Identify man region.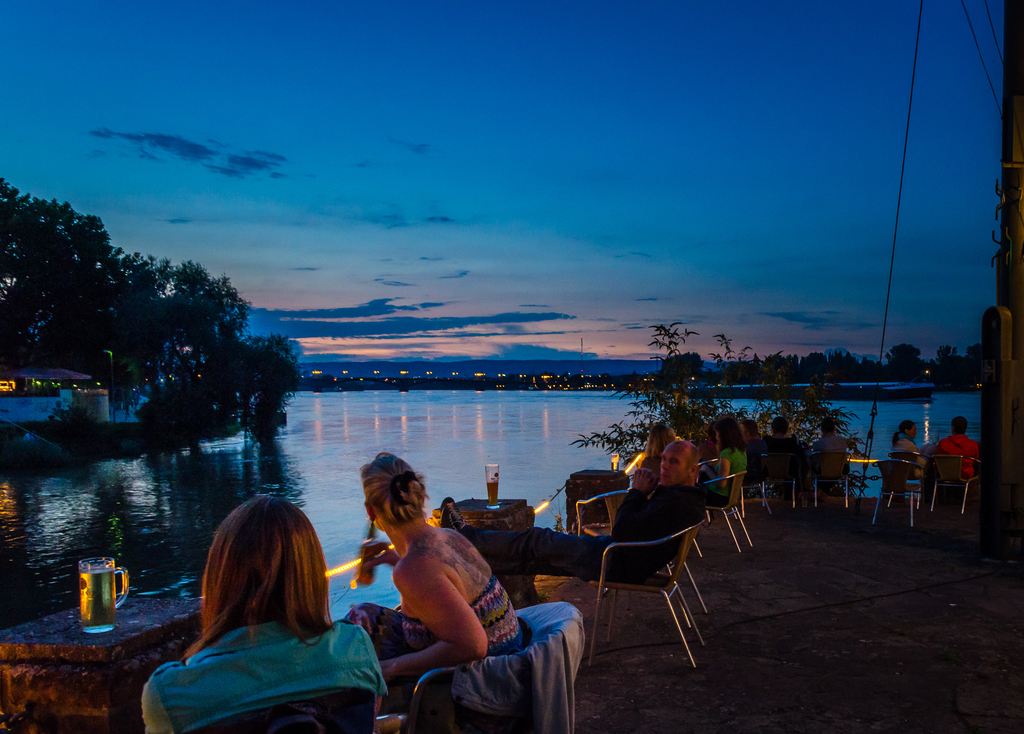
Region: {"x1": 741, "y1": 417, "x2": 770, "y2": 452}.
